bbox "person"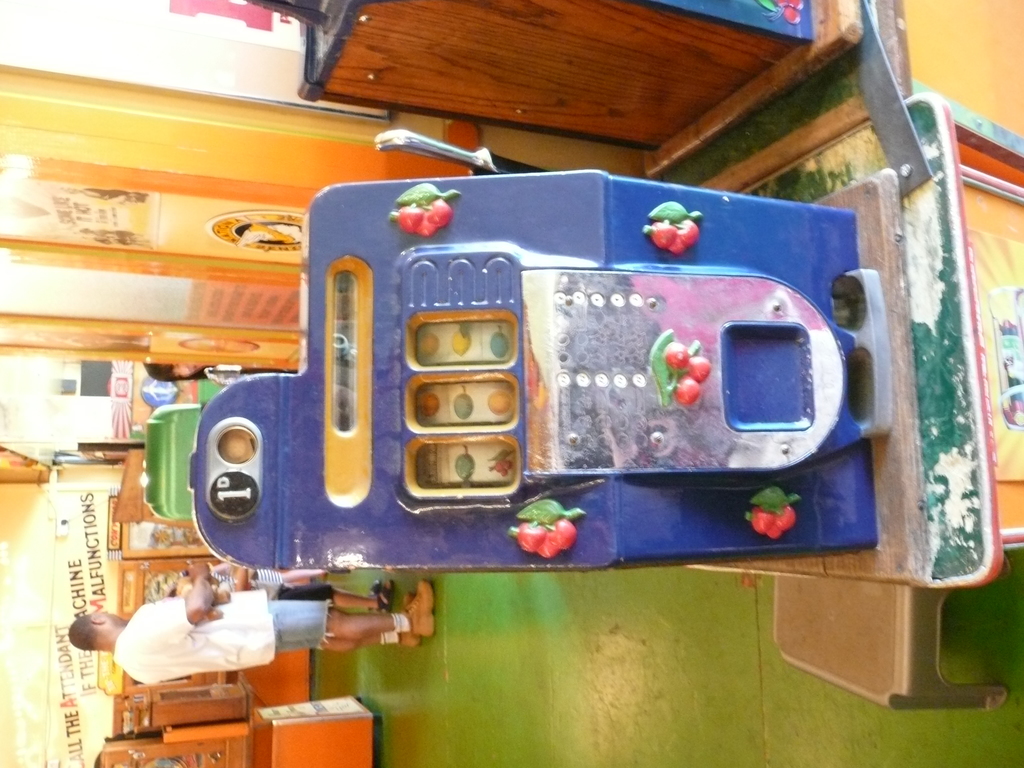
(146,360,298,379)
